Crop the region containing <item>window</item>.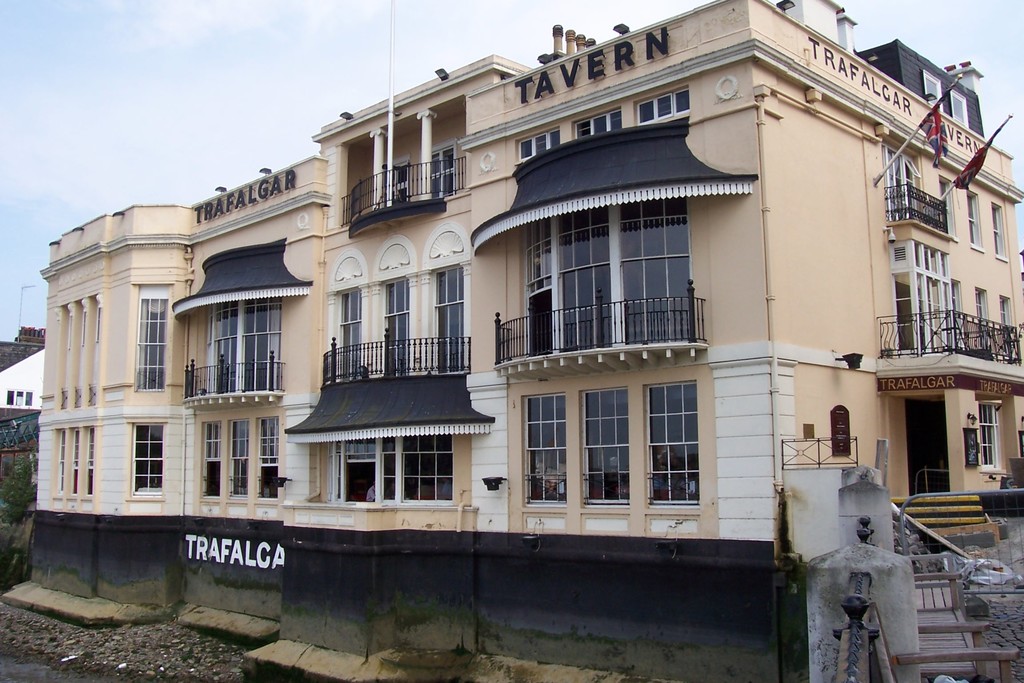
Crop region: x1=340 y1=258 x2=467 y2=375.
